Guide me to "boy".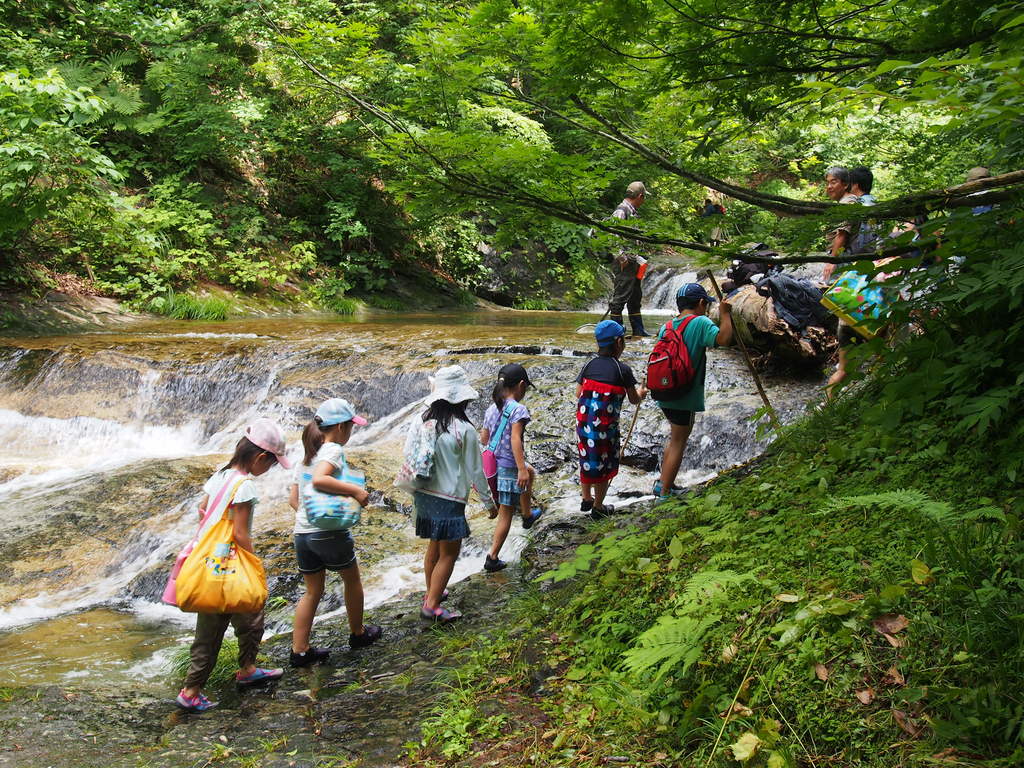
Guidance: Rect(646, 281, 733, 502).
